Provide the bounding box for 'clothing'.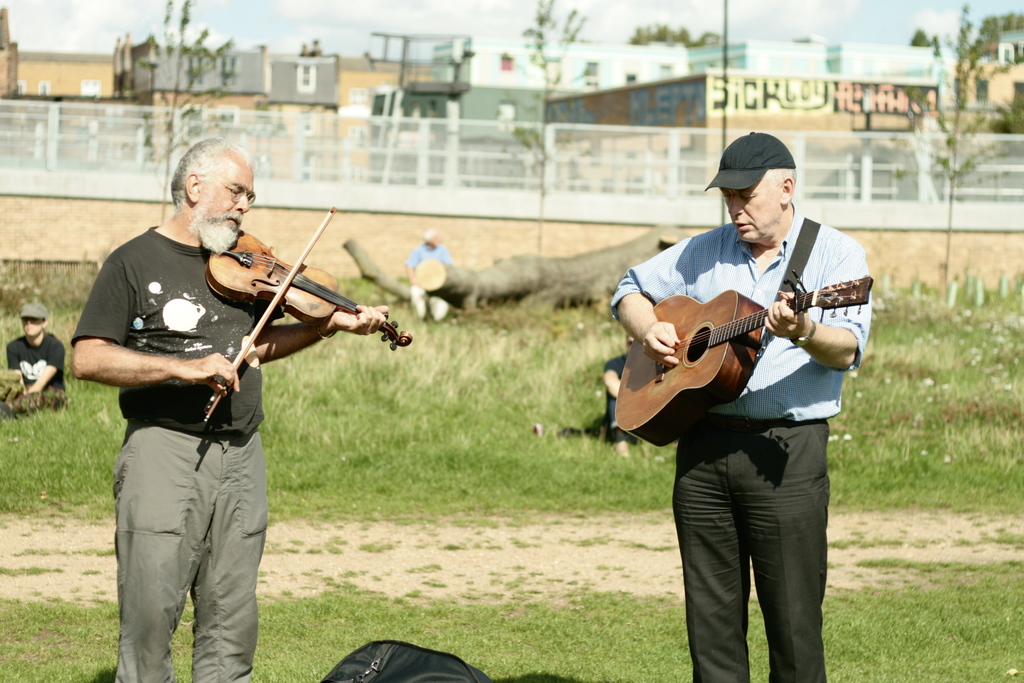
crop(87, 178, 292, 646).
